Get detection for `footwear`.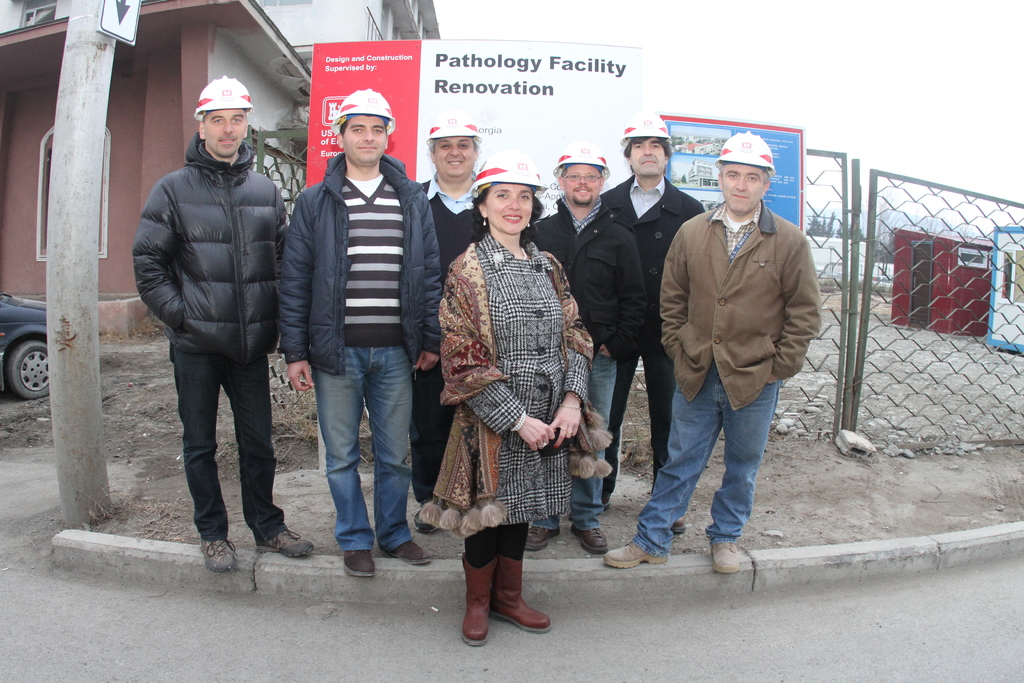
Detection: (710, 537, 739, 573).
